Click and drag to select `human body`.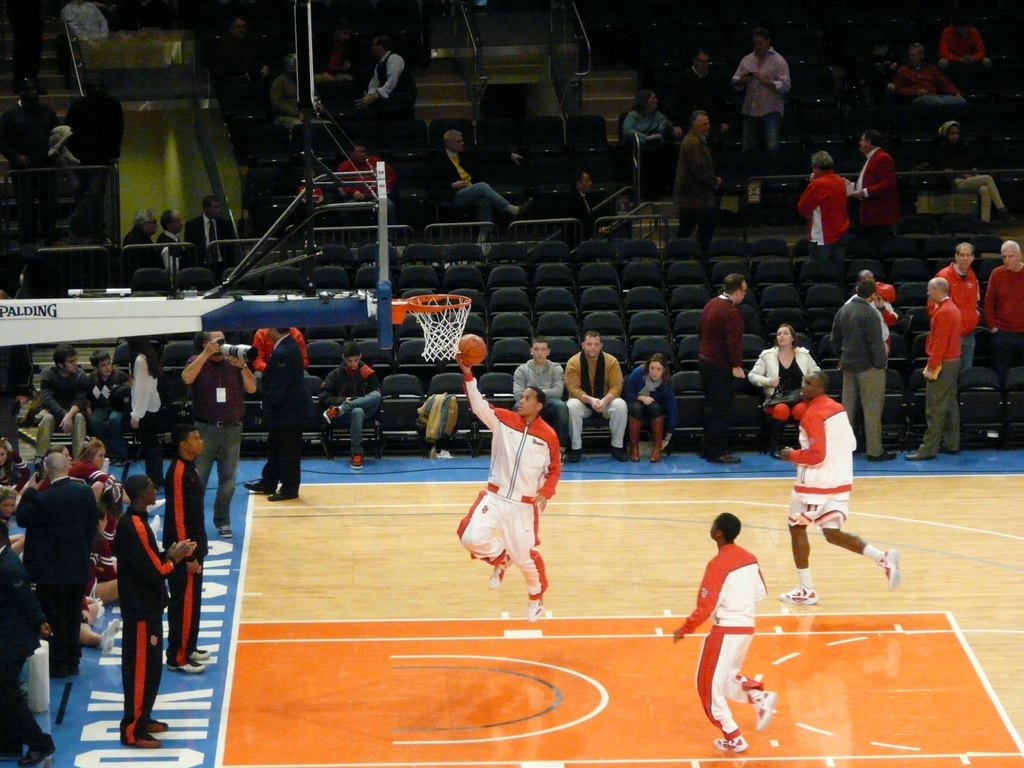
Selection: 619/76/684/182.
